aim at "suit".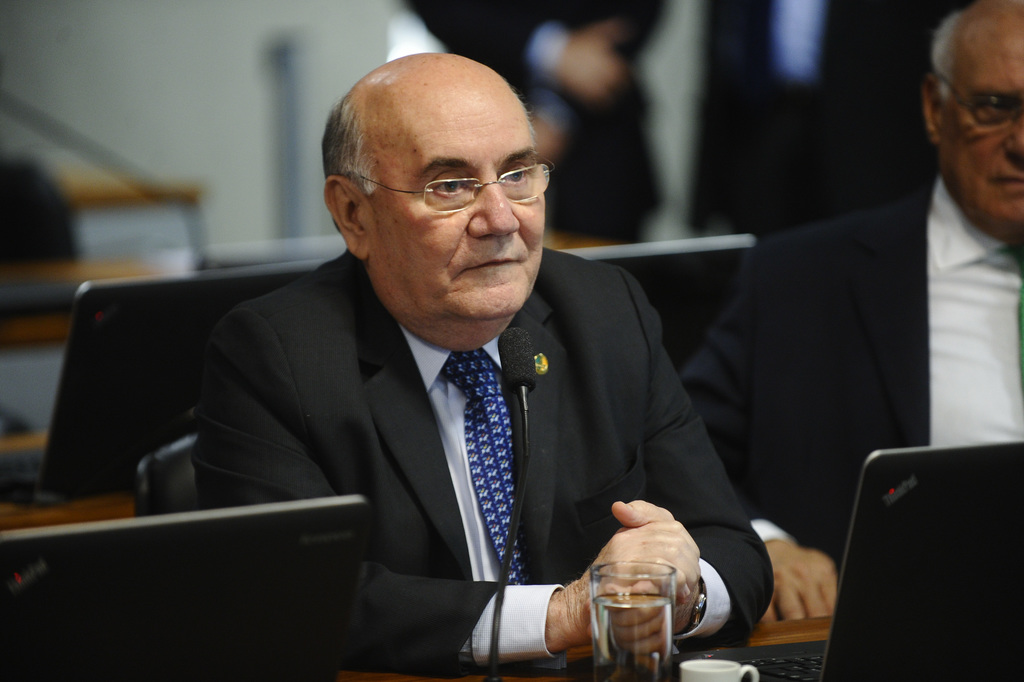
Aimed at {"left": 401, "top": 0, "right": 676, "bottom": 249}.
